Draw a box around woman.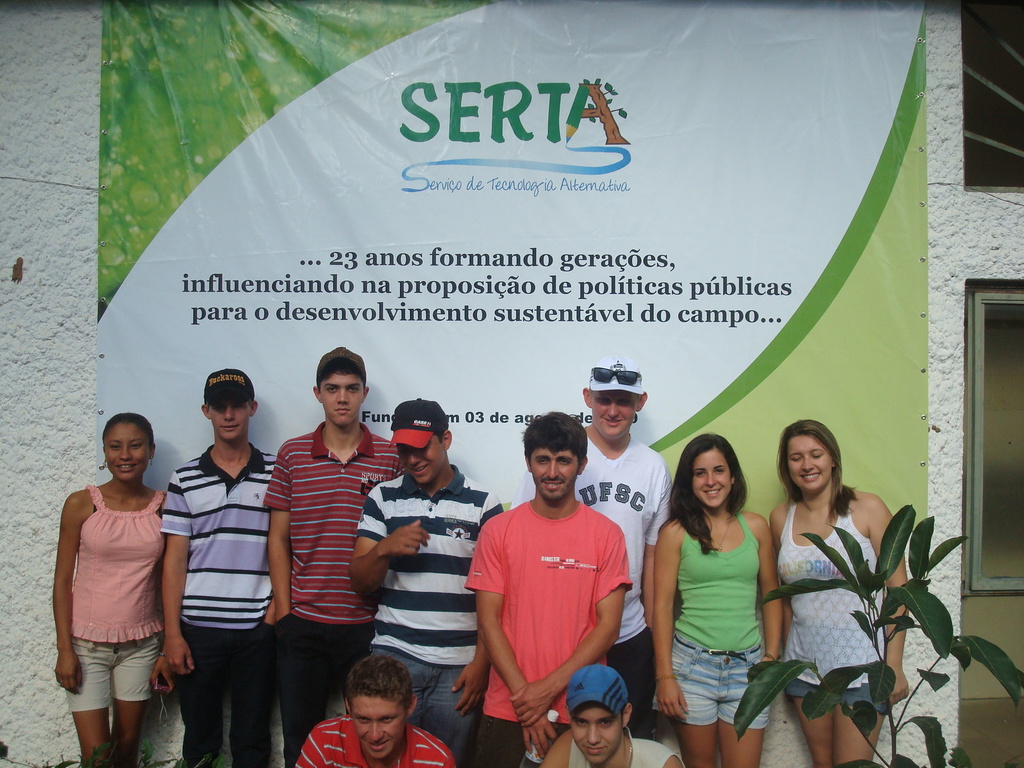
[x1=44, y1=404, x2=170, y2=767].
